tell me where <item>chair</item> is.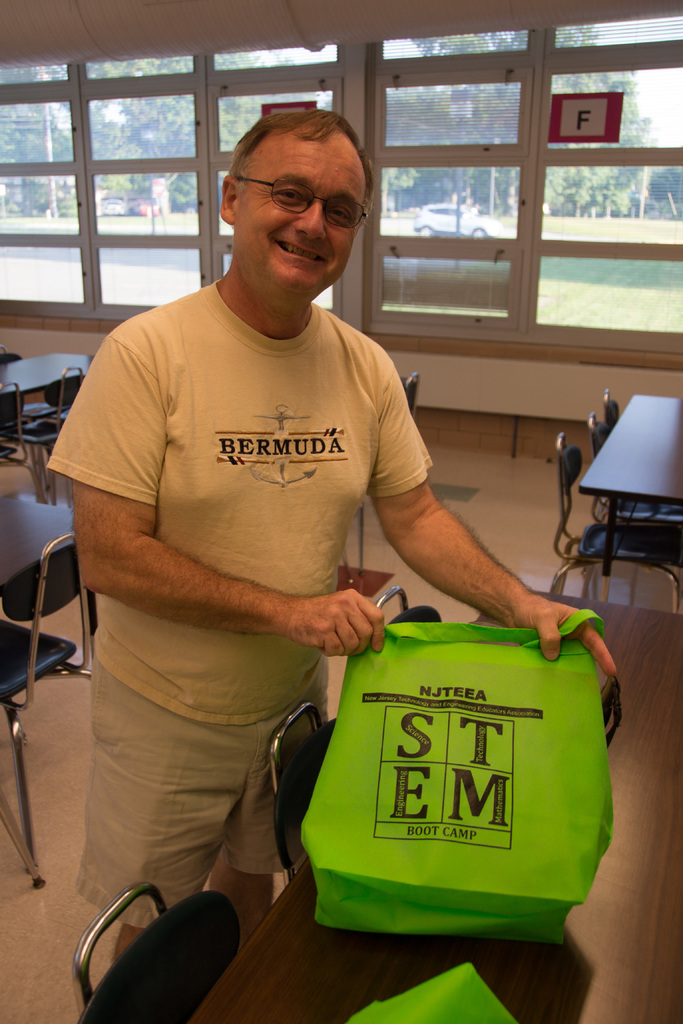
<item>chair</item> is at l=5, t=492, r=92, b=784.
